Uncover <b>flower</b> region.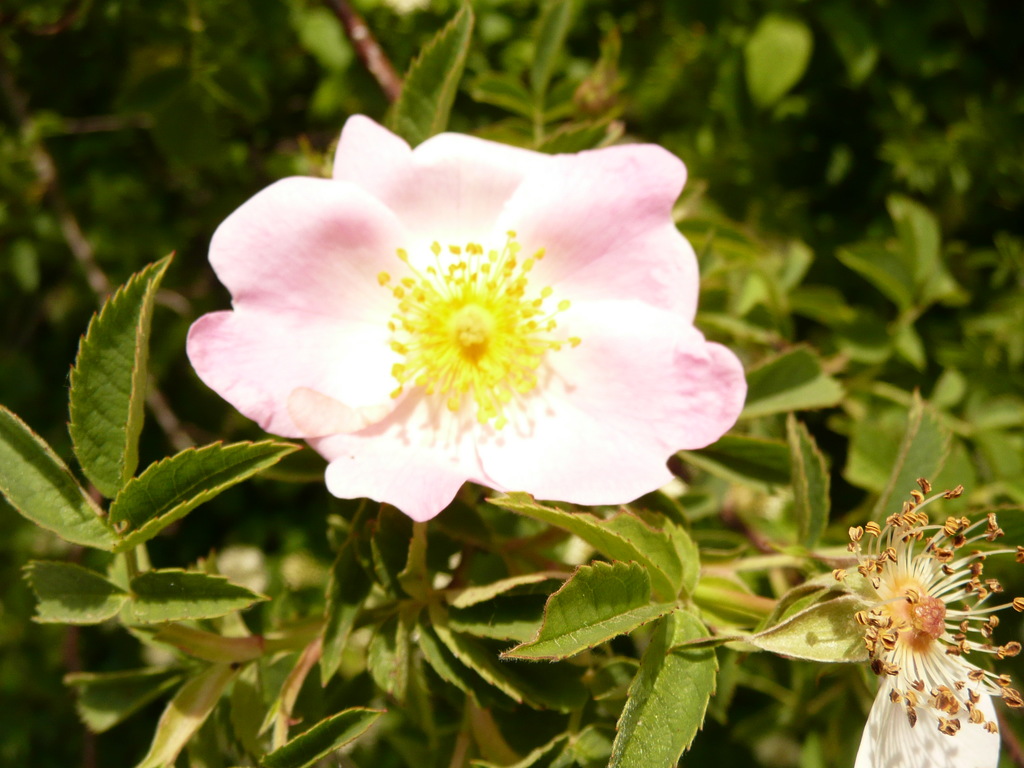
Uncovered: l=834, t=477, r=1023, b=767.
